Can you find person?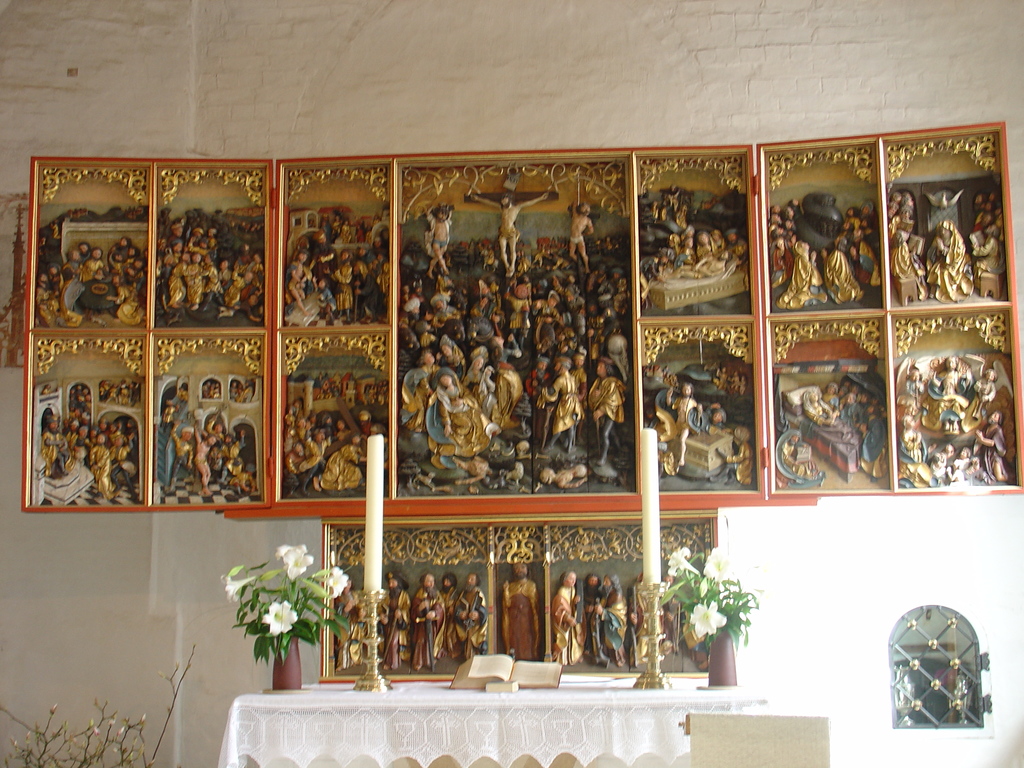
Yes, bounding box: pyautogui.locateOnScreen(548, 570, 582, 668).
